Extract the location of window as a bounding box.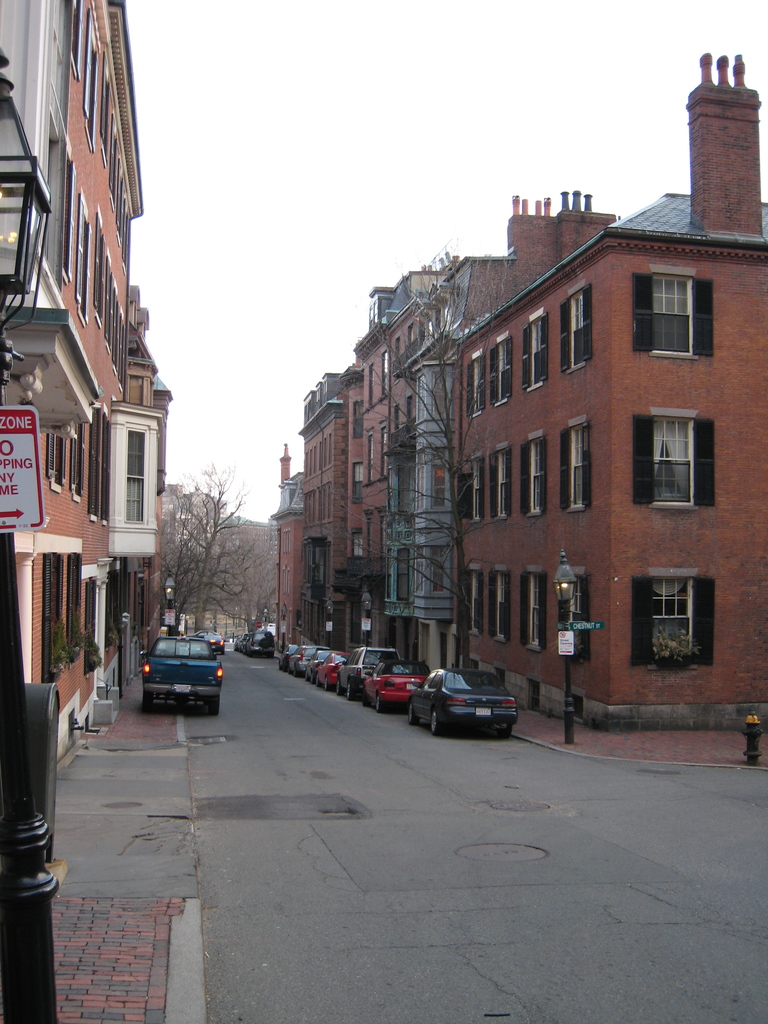
x1=415 y1=458 x2=422 y2=509.
